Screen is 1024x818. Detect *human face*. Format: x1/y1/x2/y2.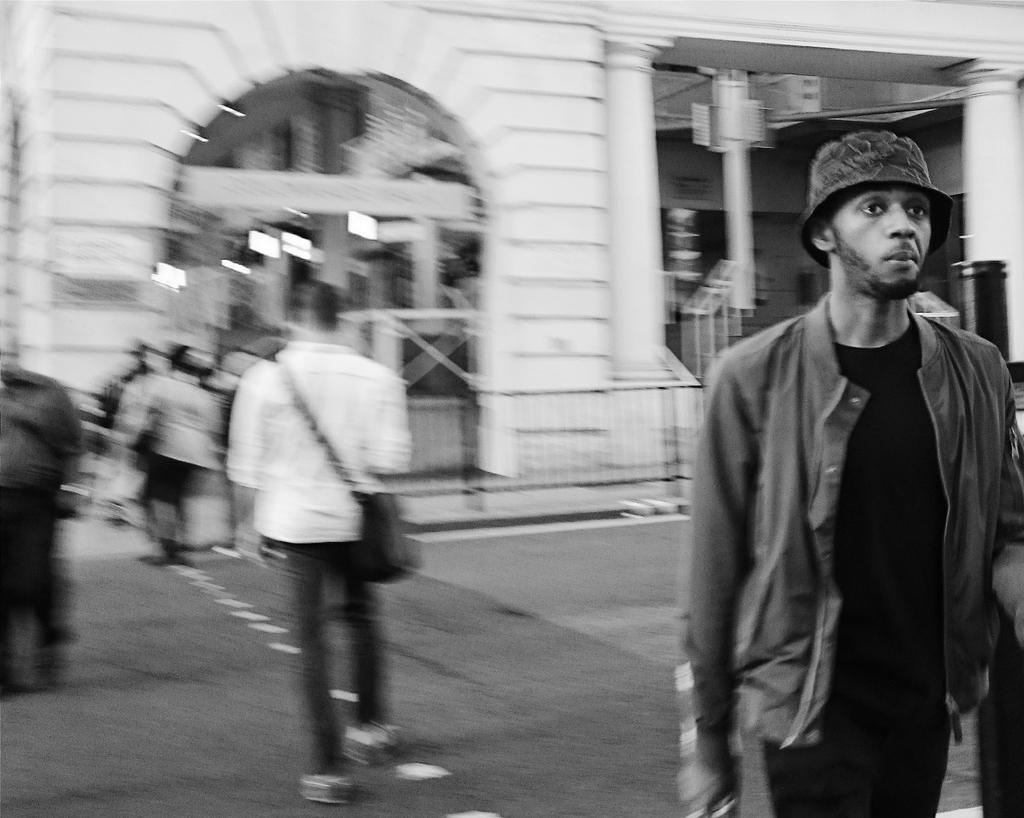
817/170/956/290.
